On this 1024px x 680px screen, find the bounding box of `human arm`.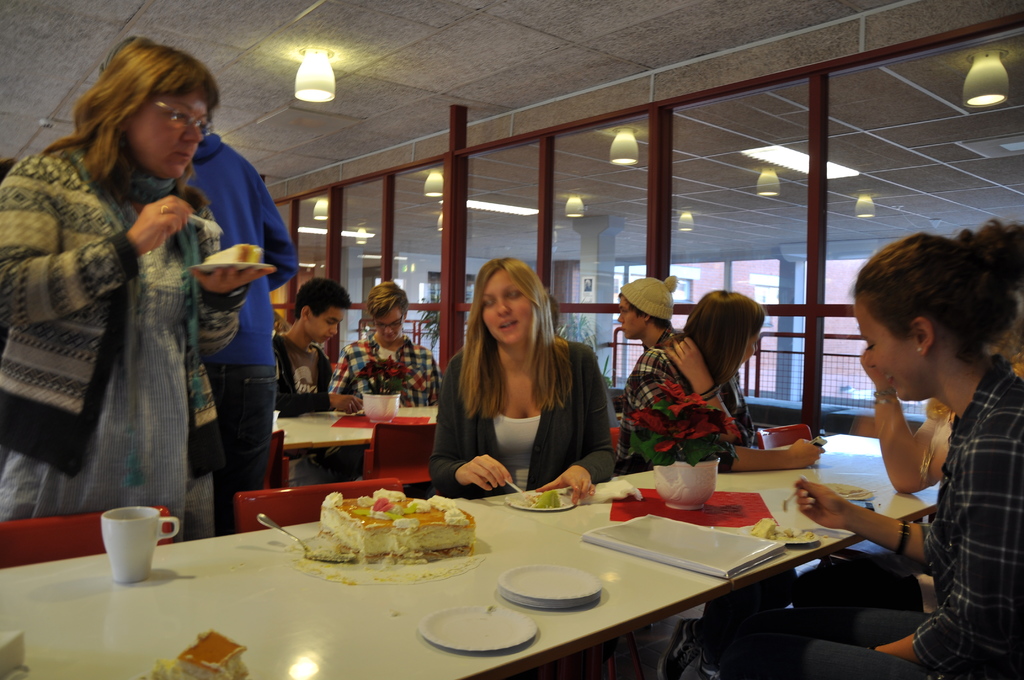
Bounding box: (421,354,442,412).
